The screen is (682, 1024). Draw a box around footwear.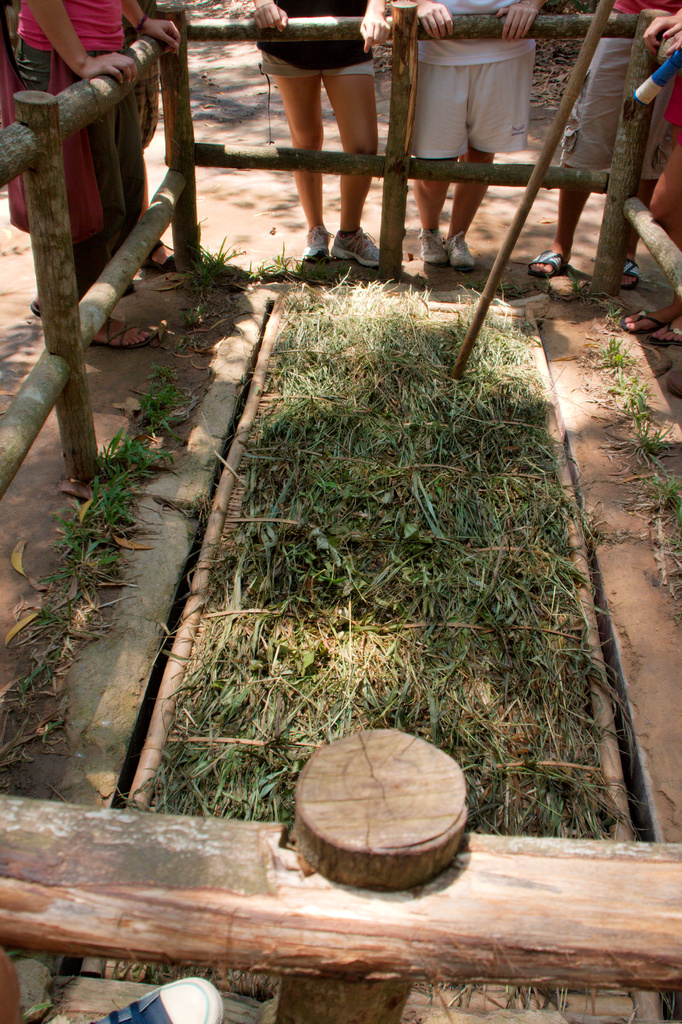
419, 225, 448, 265.
